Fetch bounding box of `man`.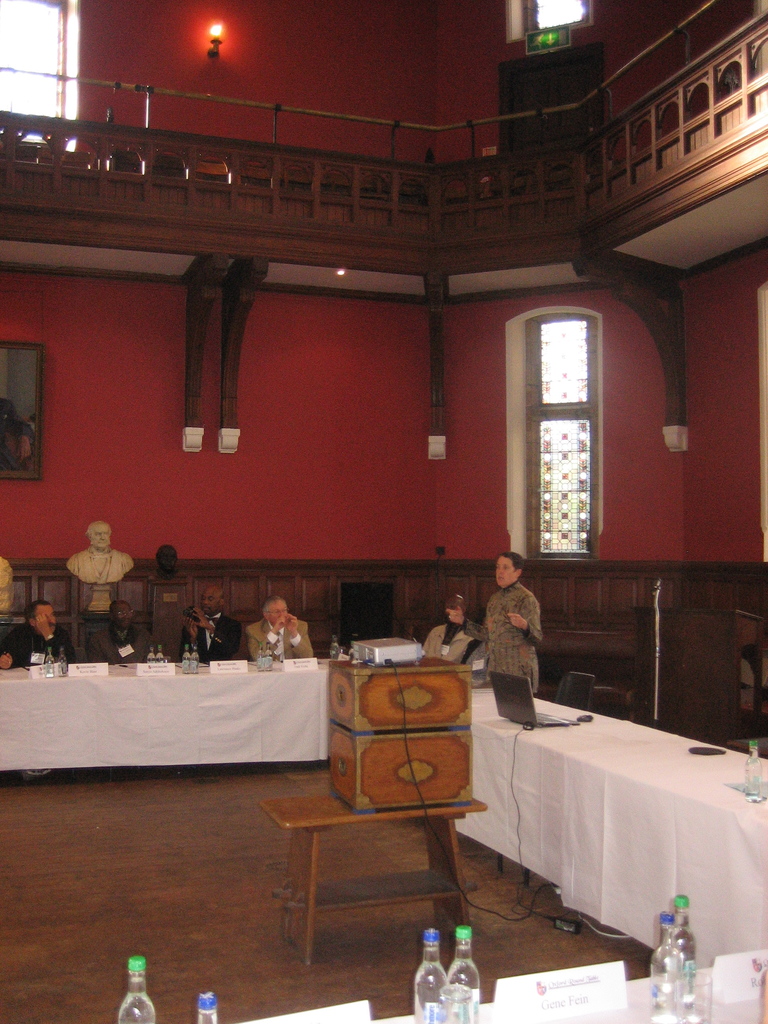
Bbox: x1=484, y1=548, x2=550, y2=700.
